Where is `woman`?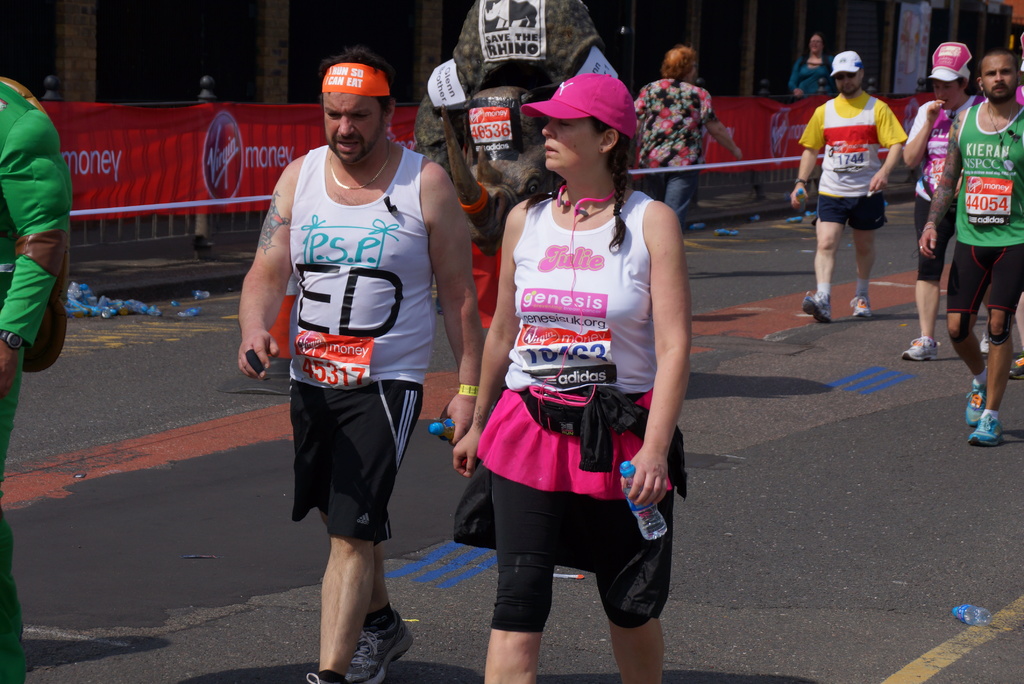
[630, 49, 740, 230].
